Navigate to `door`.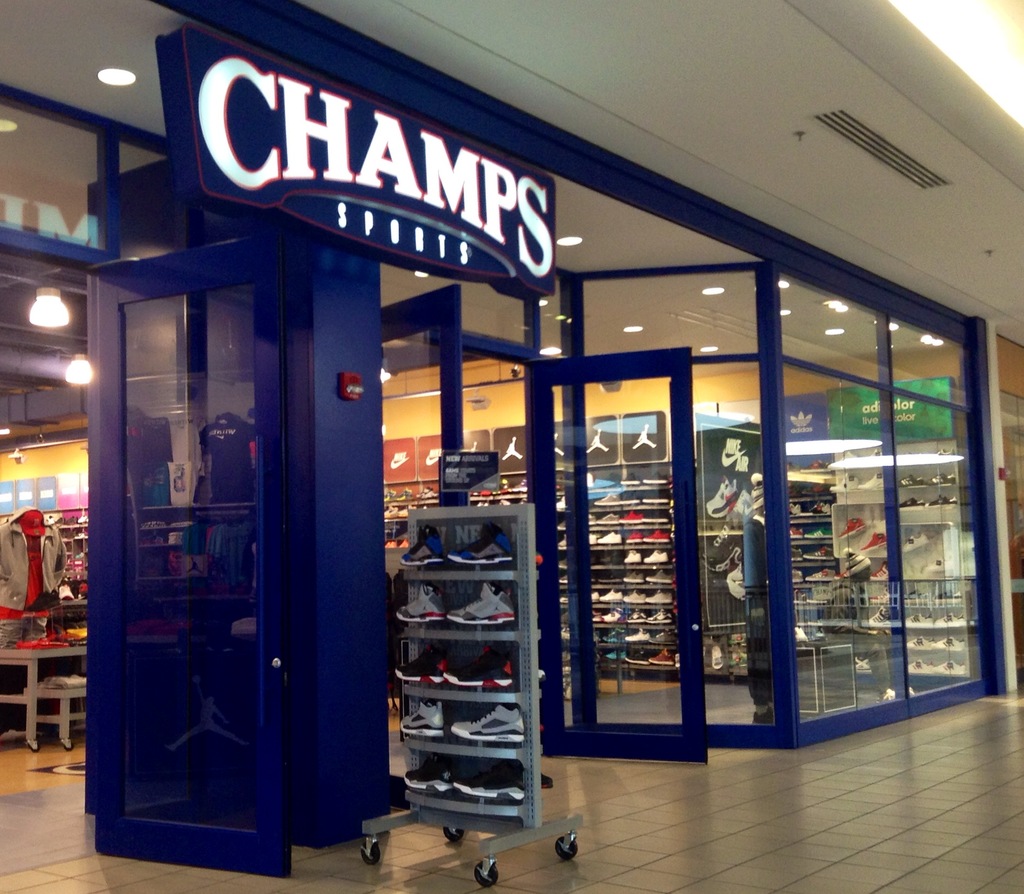
Navigation target: BBox(367, 275, 721, 805).
